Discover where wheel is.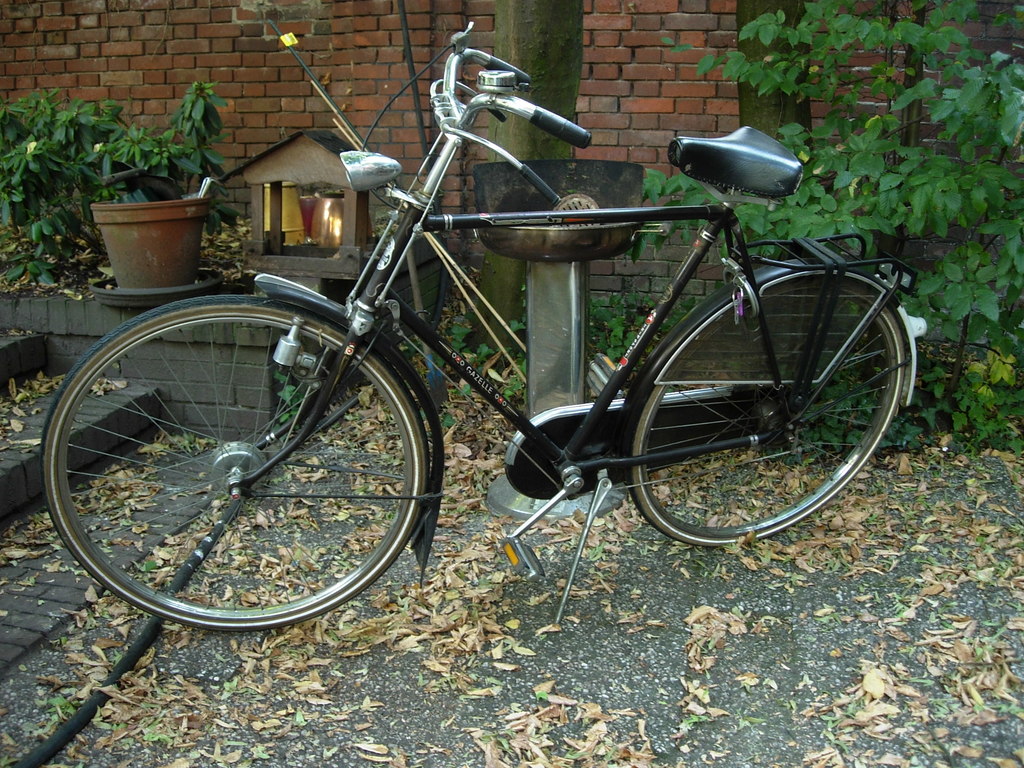
Discovered at [40, 290, 430, 627].
